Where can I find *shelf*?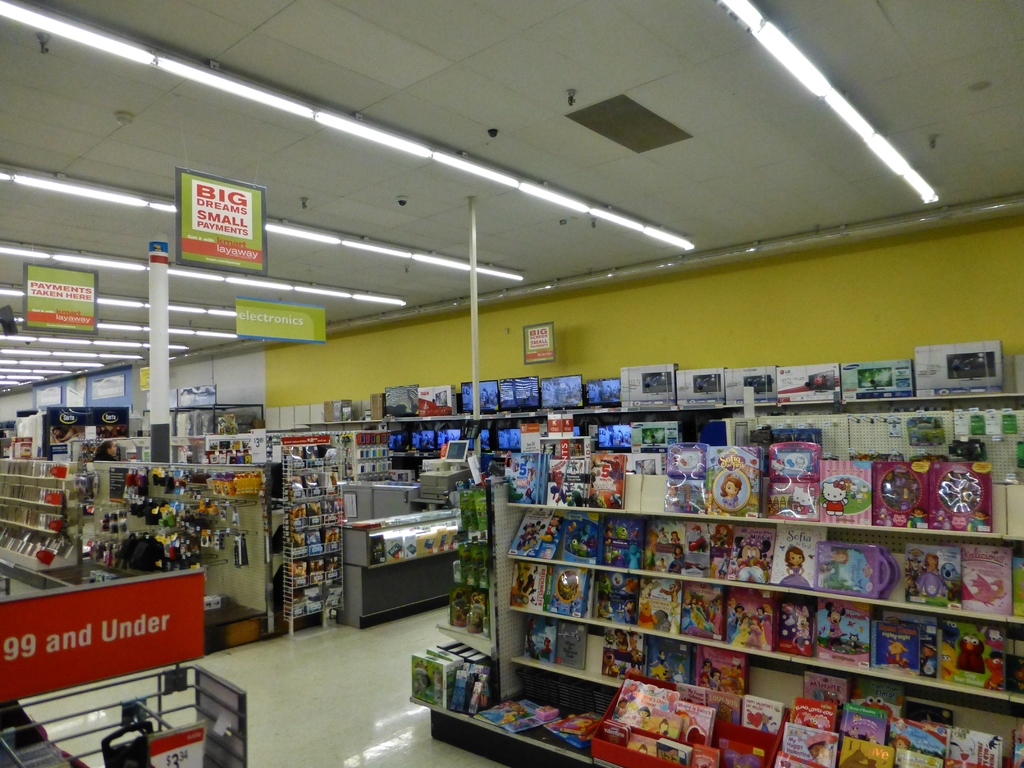
You can find it at Rect(276, 456, 345, 511).
